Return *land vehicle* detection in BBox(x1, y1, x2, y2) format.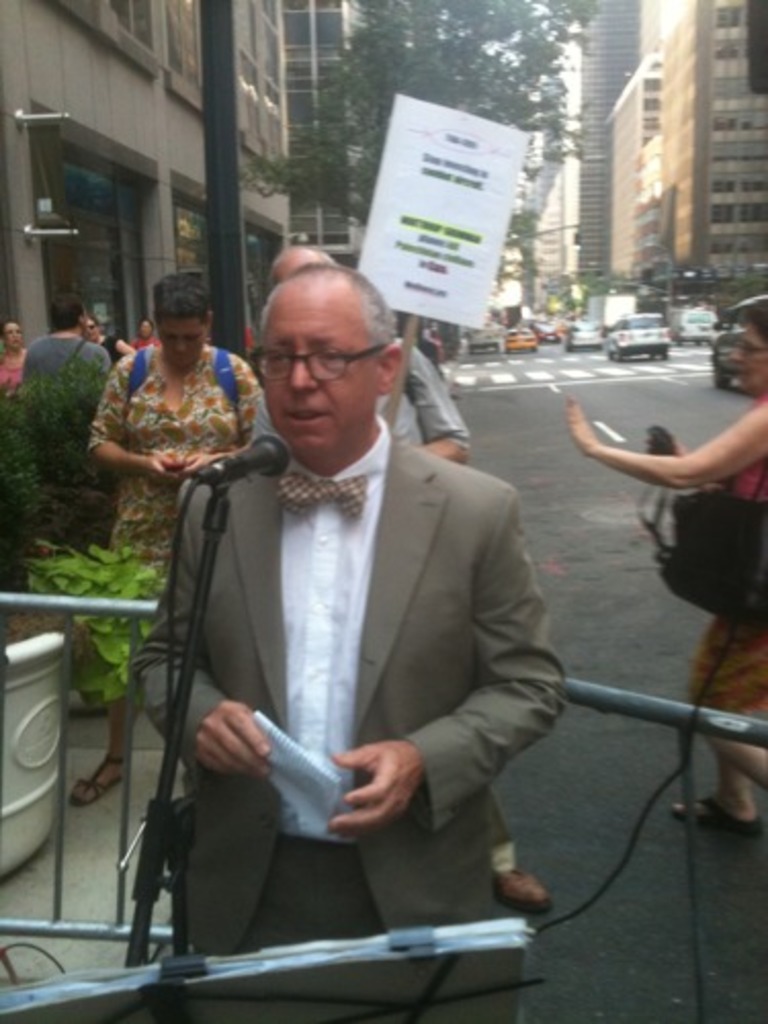
BBox(707, 295, 766, 391).
